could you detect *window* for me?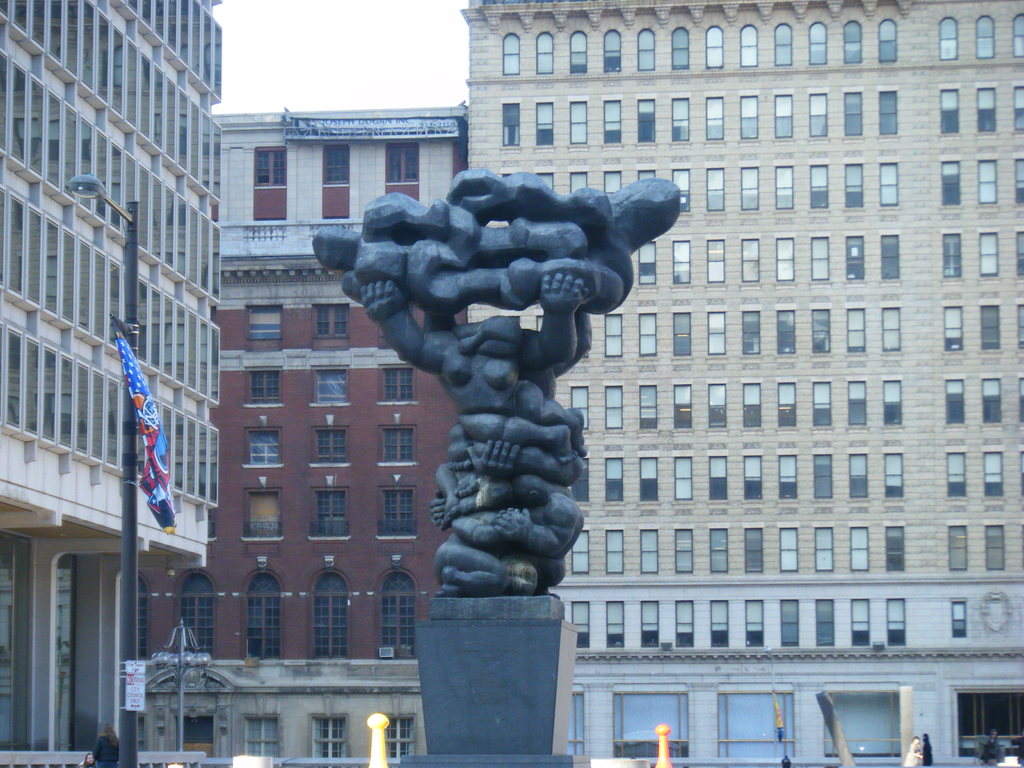
Detection result: (left=815, top=597, right=836, bottom=648).
